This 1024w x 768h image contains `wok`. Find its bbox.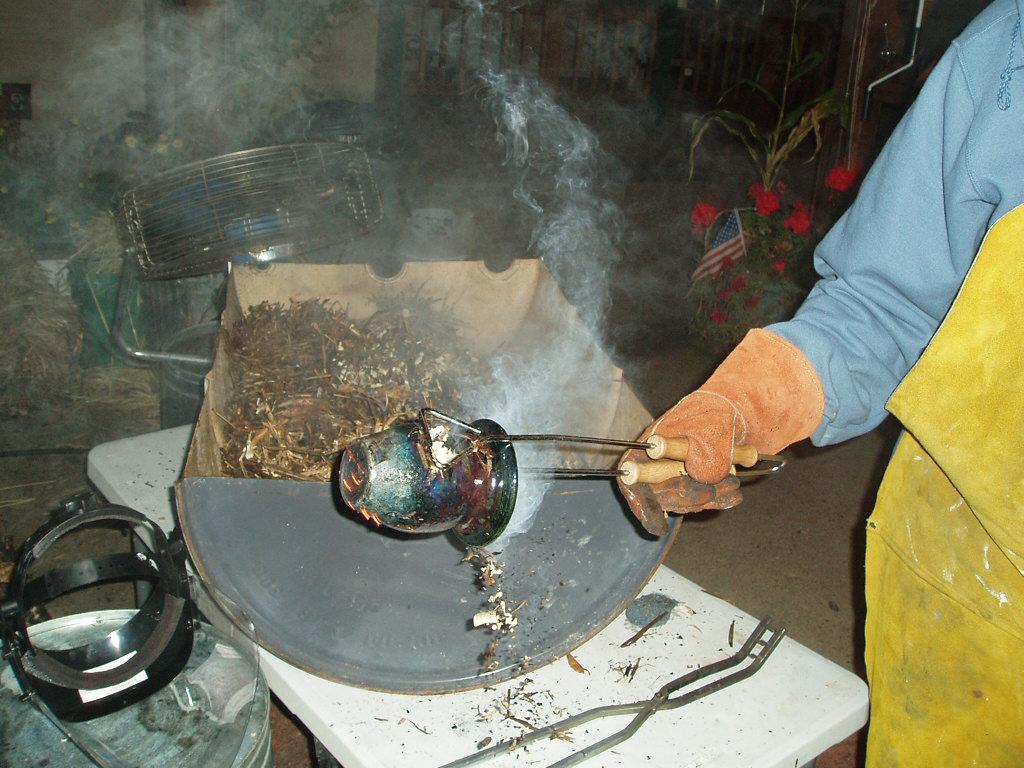
bbox(161, 474, 726, 715).
